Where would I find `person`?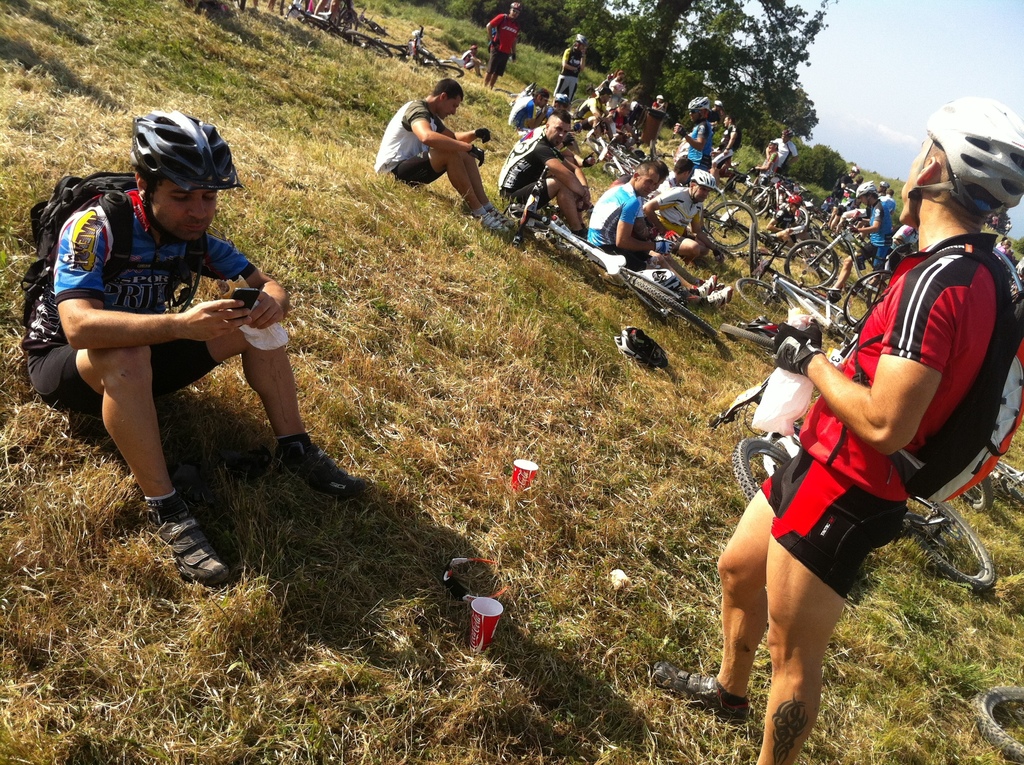
At [x1=764, y1=127, x2=799, y2=175].
